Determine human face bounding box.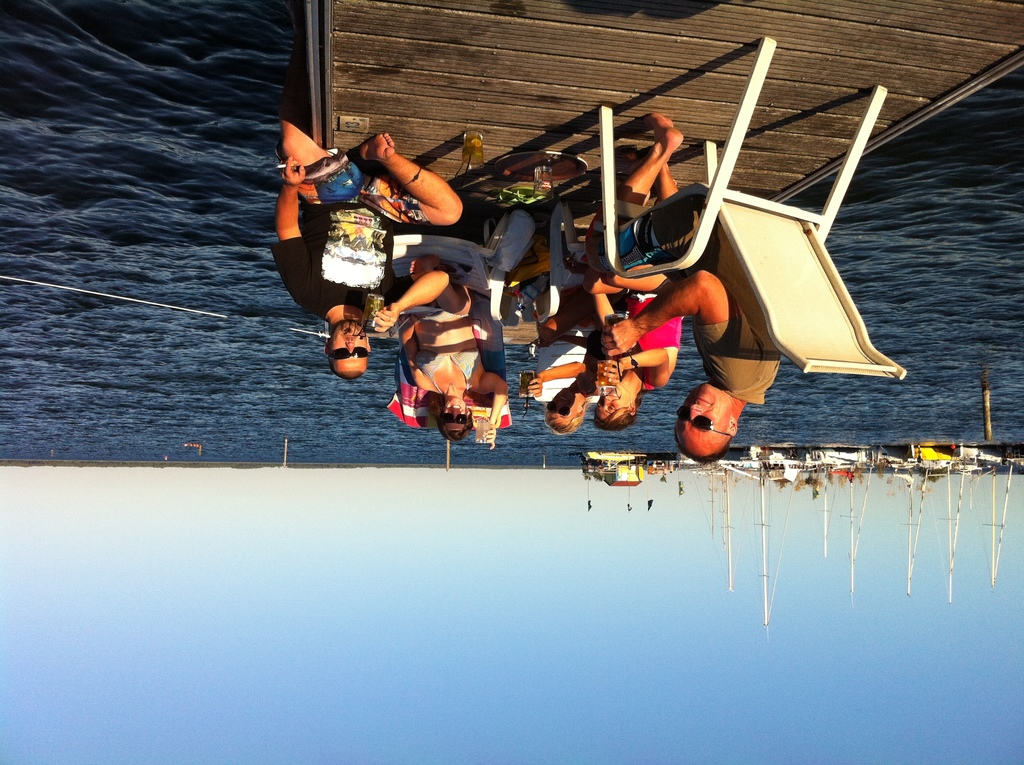
Determined: x1=444, y1=397, x2=468, y2=427.
